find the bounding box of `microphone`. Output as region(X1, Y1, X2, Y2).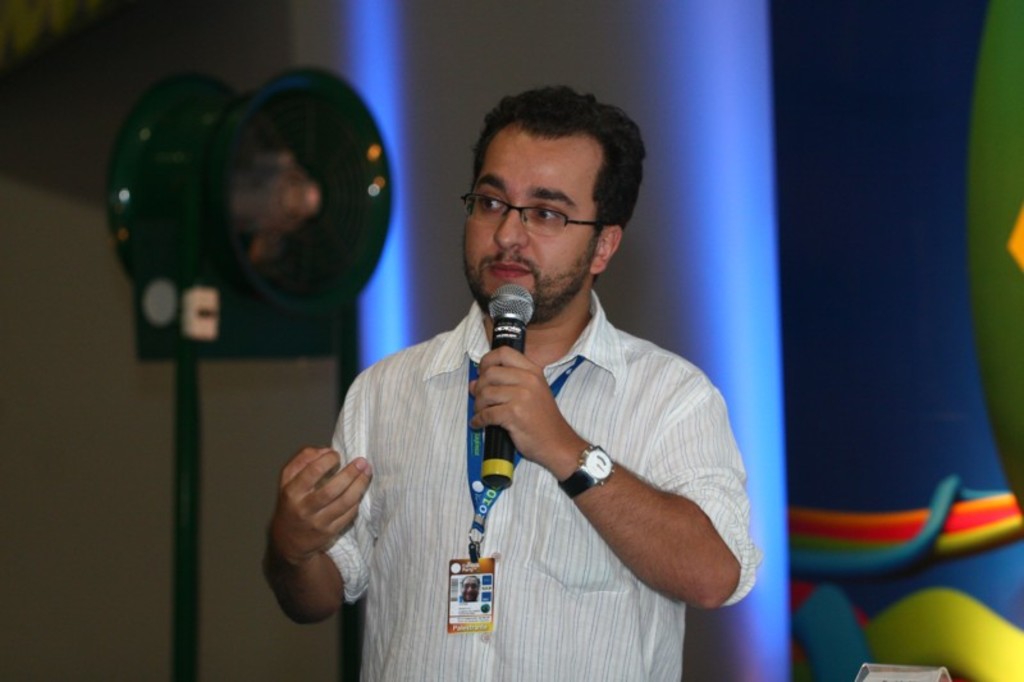
region(485, 278, 538, 490).
